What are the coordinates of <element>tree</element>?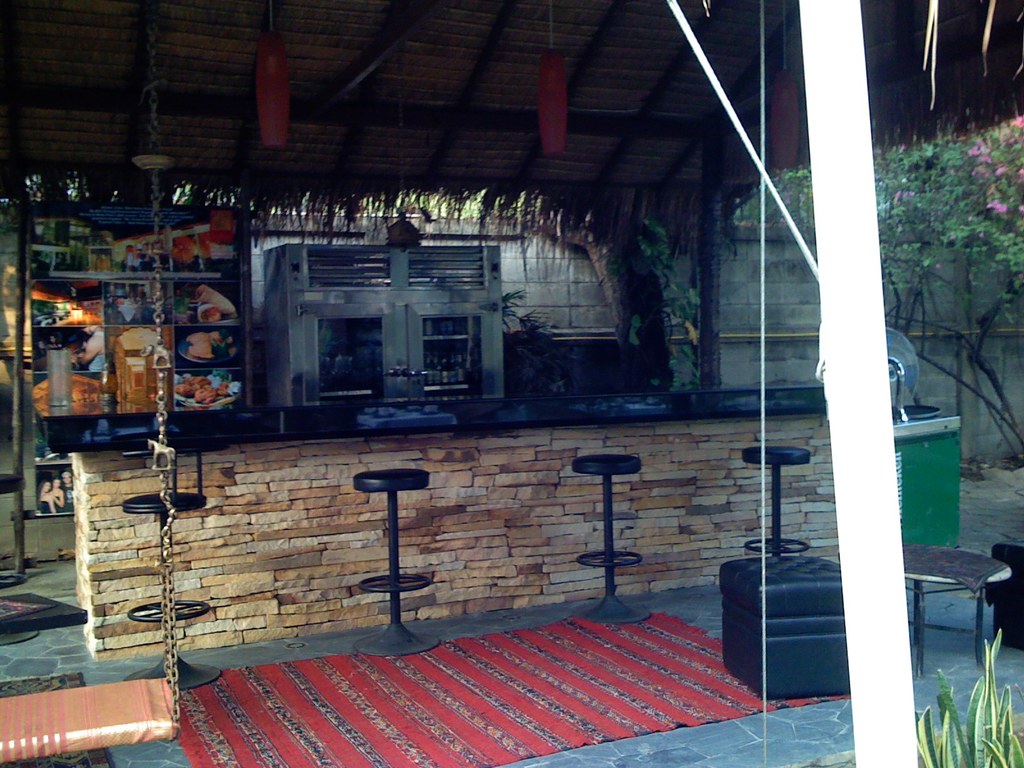
Rect(815, 35, 1023, 526).
